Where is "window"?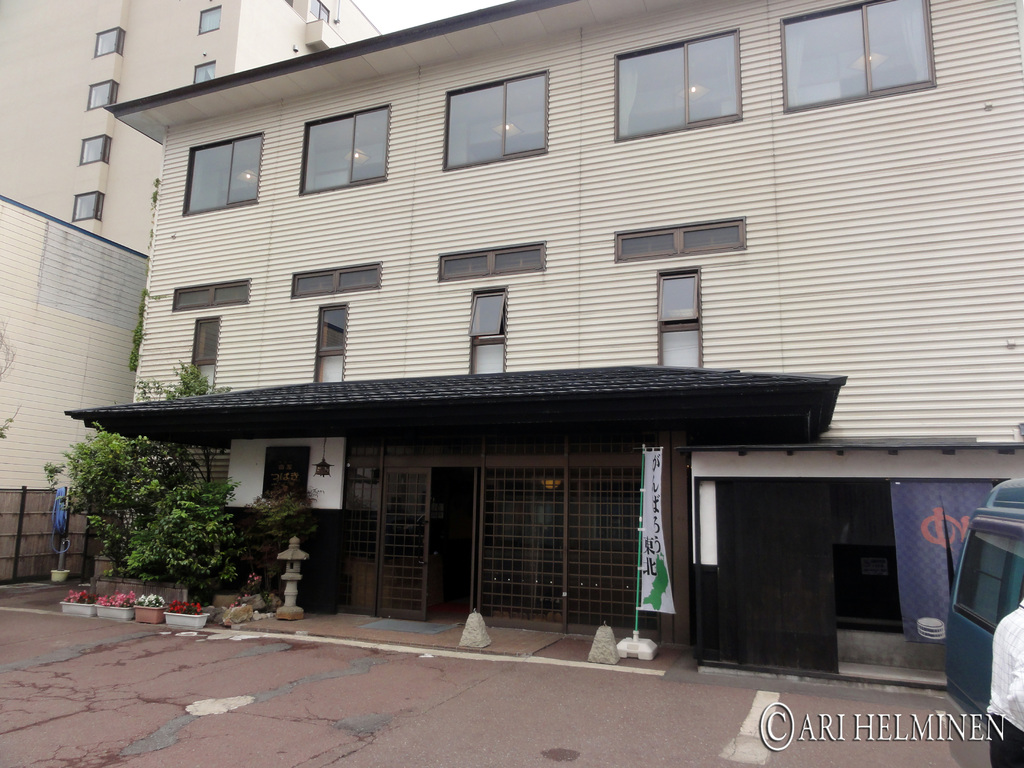
x1=319, y1=305, x2=354, y2=387.
